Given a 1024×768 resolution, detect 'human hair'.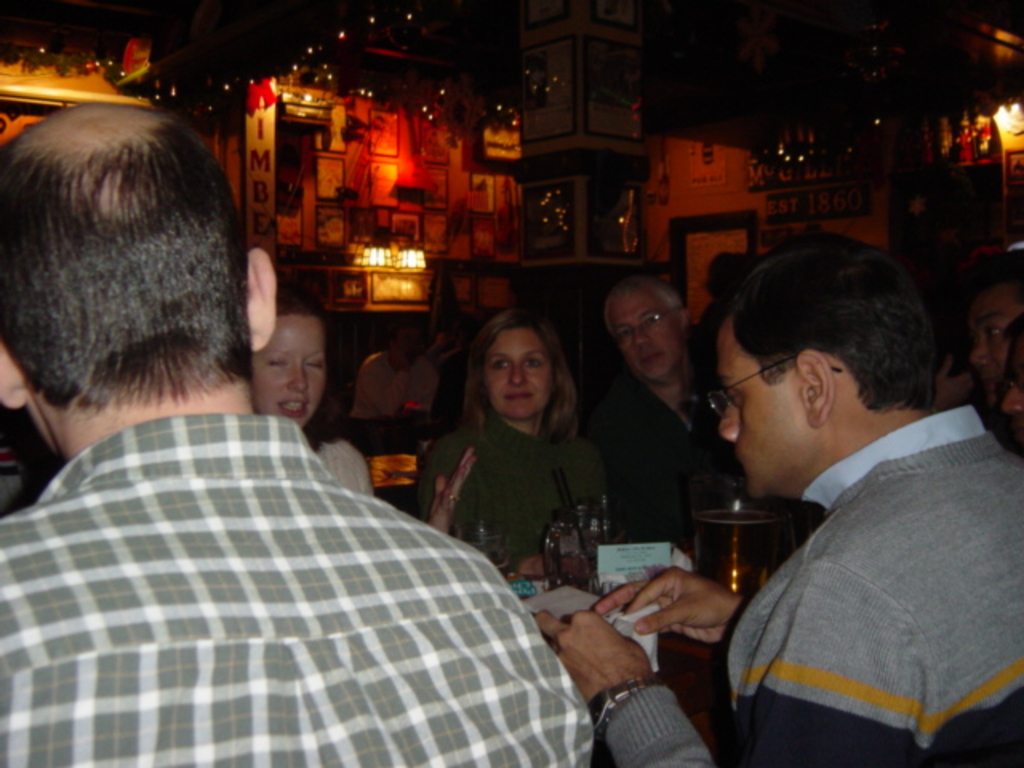
l=464, t=298, r=574, b=454.
